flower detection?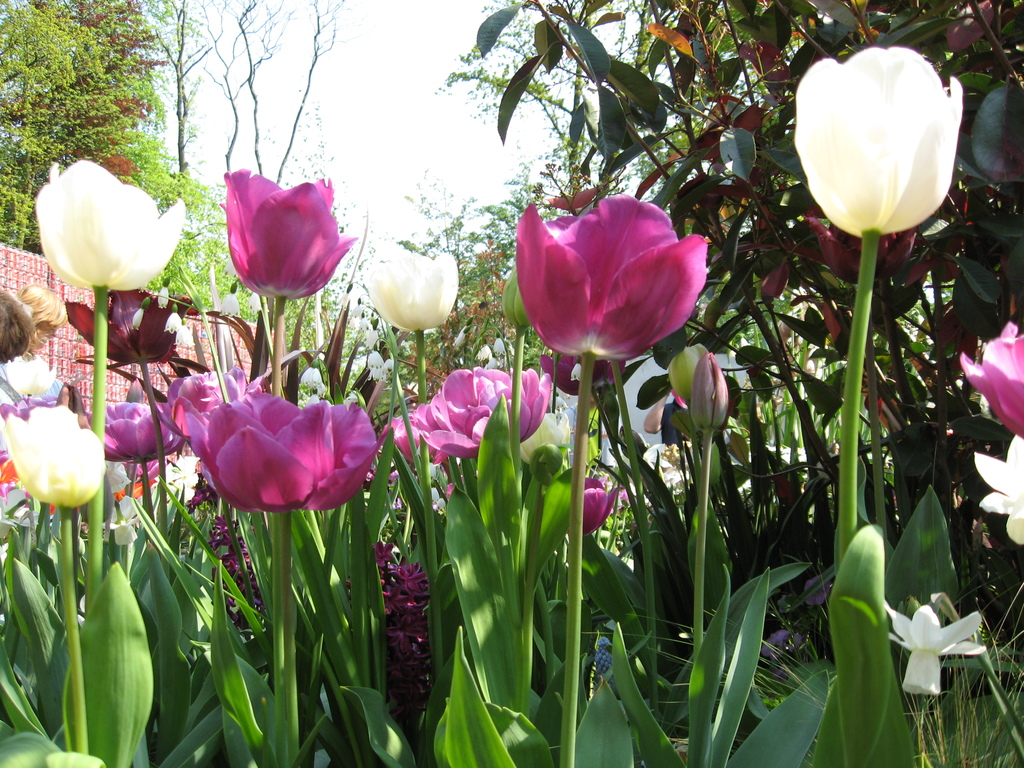
(412,362,551,455)
